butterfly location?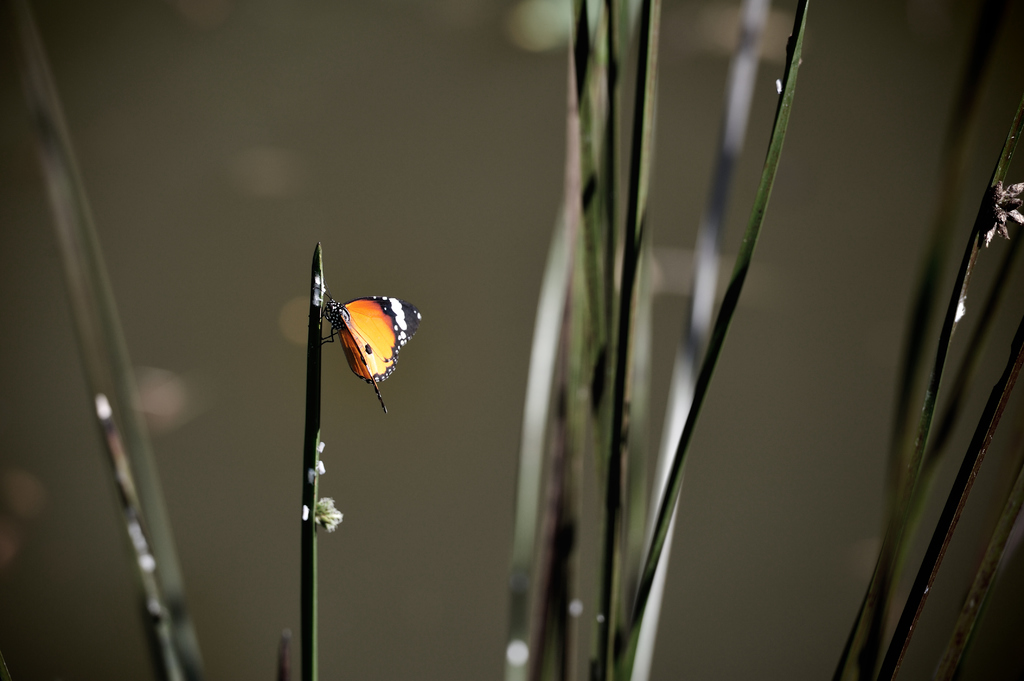
<bbox>315, 296, 427, 406</bbox>
